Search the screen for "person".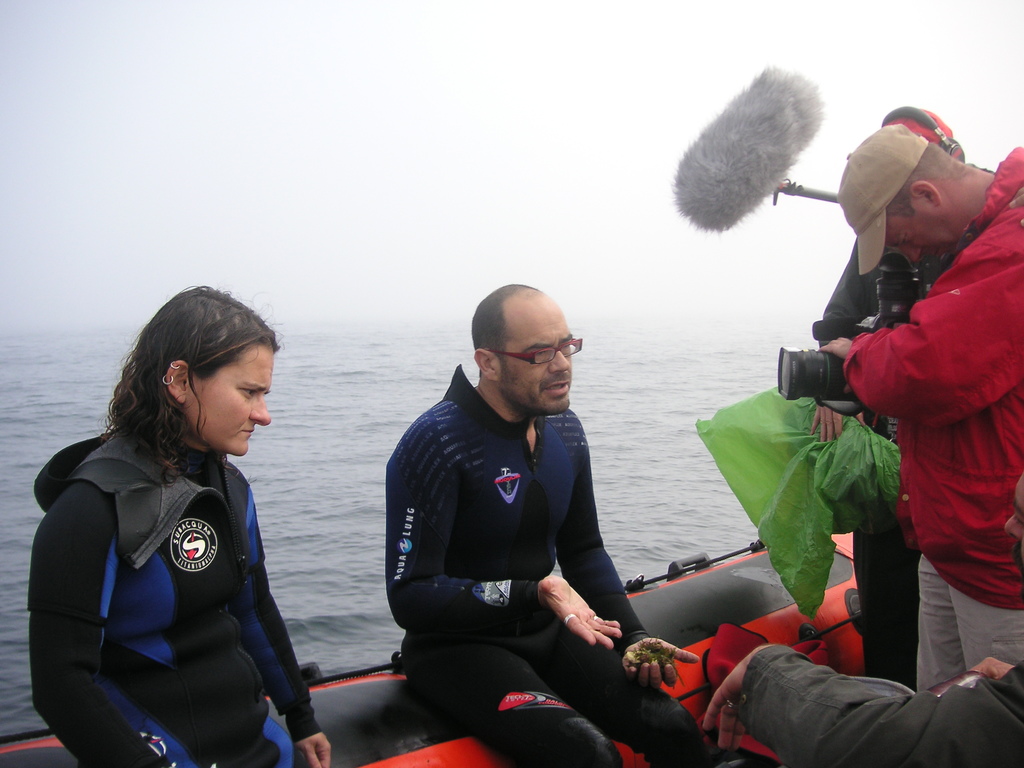
Found at 384,284,725,767.
